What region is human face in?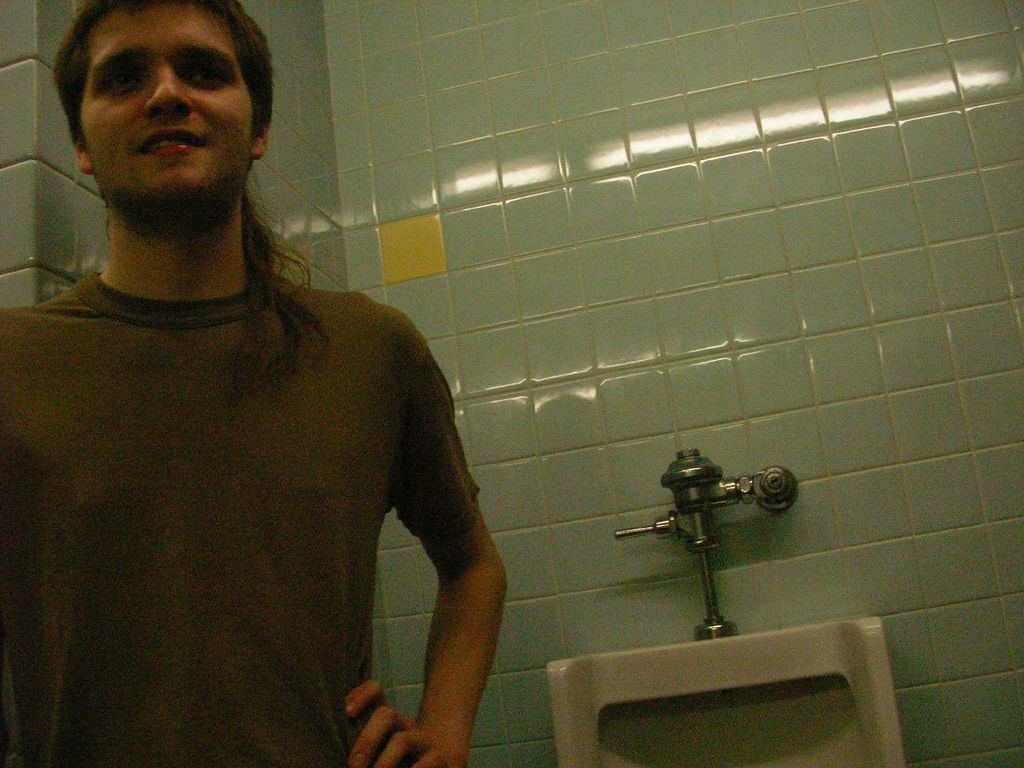
<box>79,0,254,197</box>.
